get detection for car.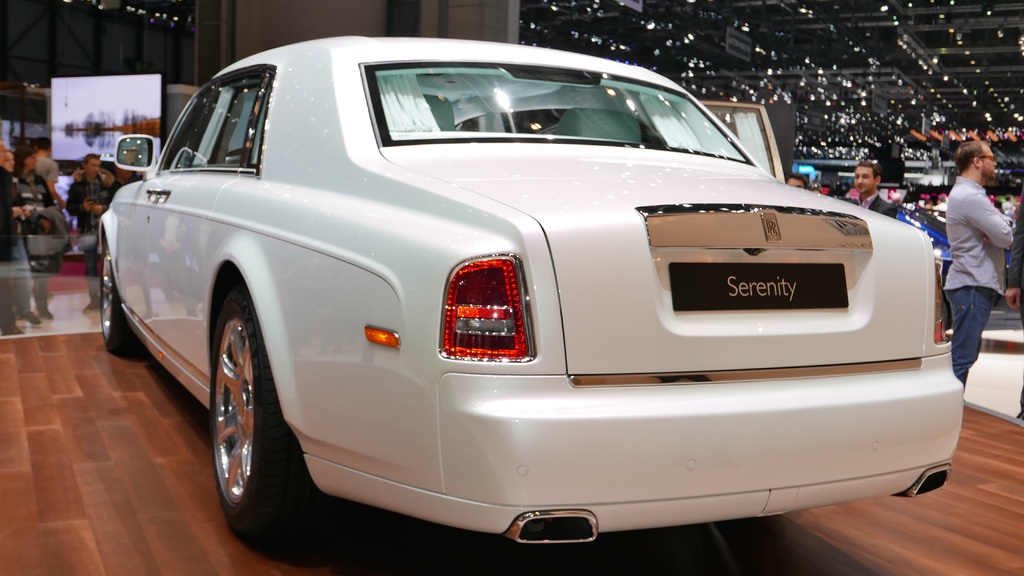
Detection: bbox=(92, 35, 968, 547).
